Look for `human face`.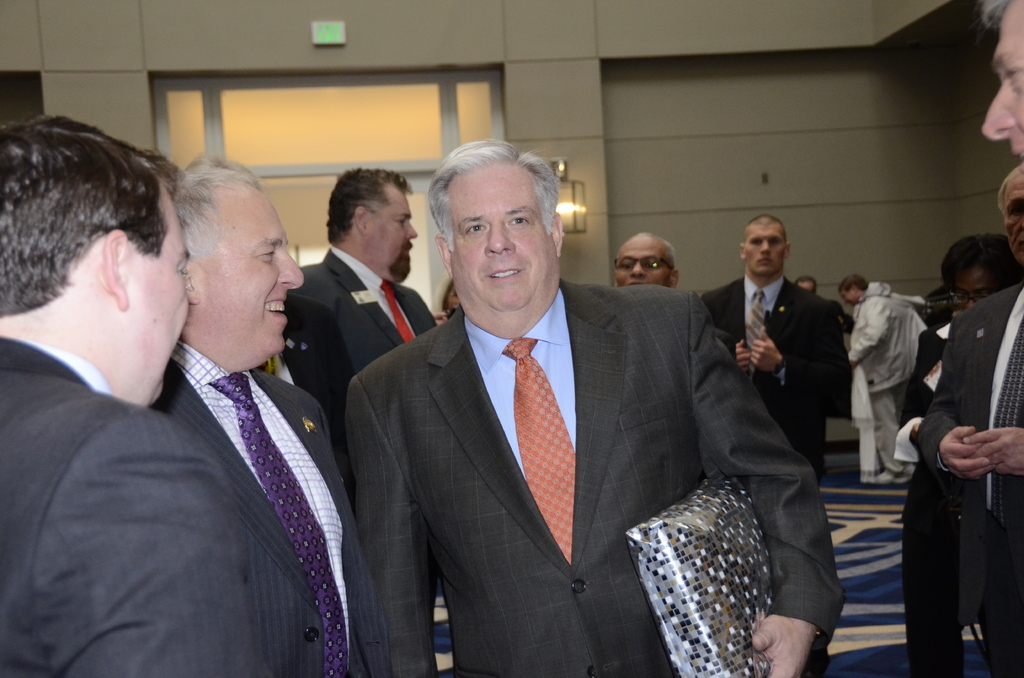
Found: {"x1": 207, "y1": 186, "x2": 314, "y2": 354}.
